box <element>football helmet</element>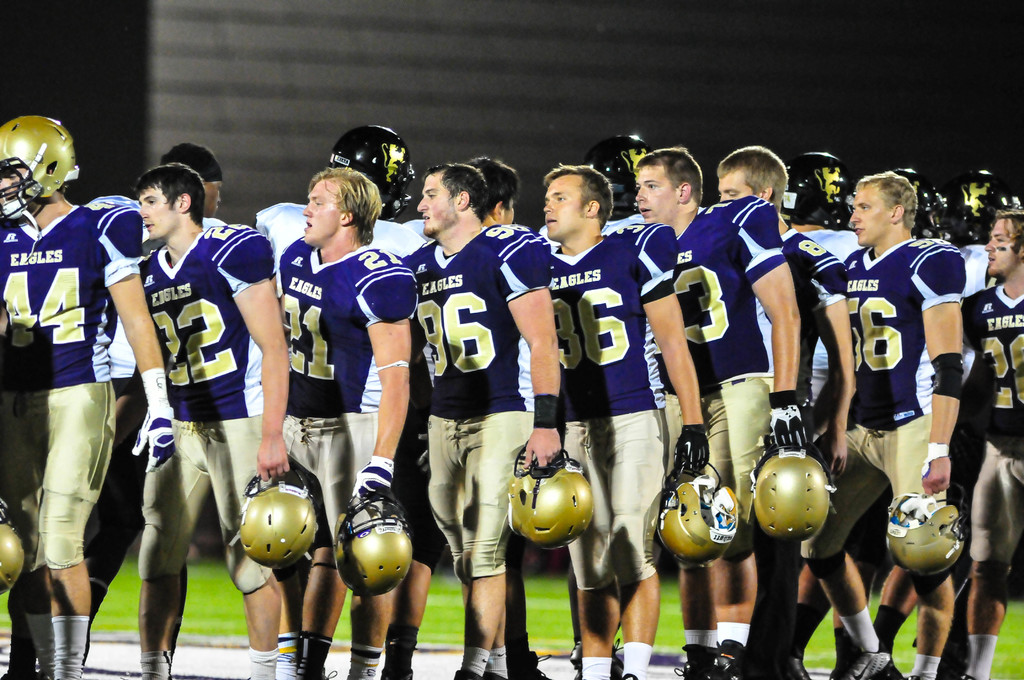
335/490/416/597
